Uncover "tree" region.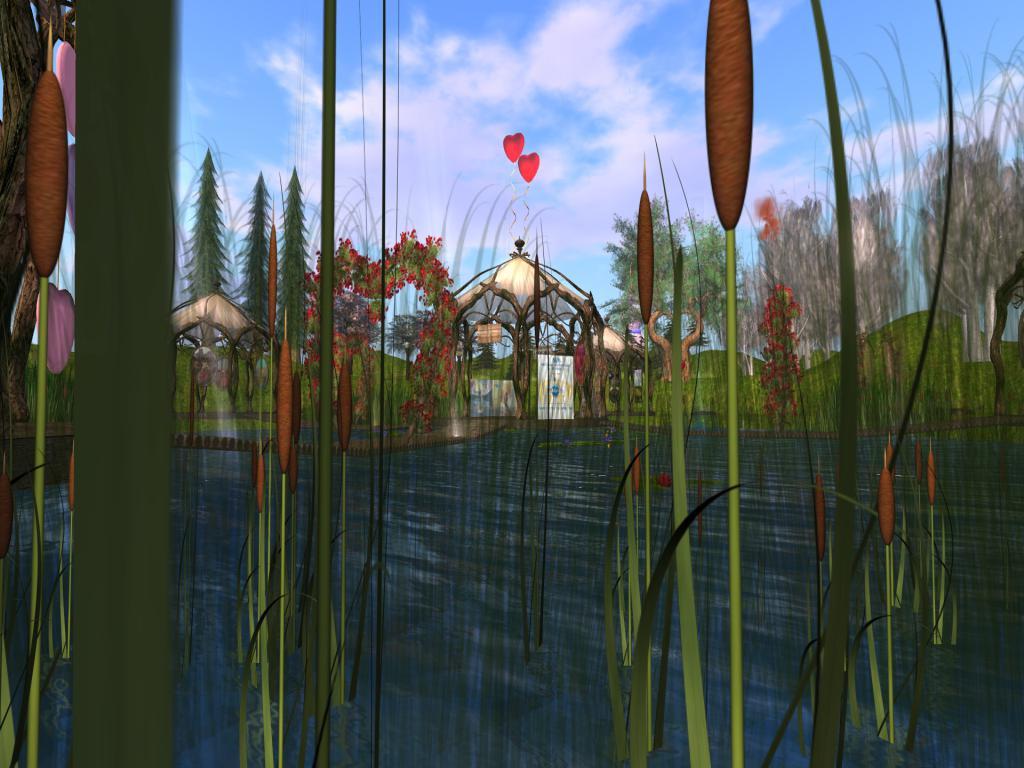
Uncovered: [918, 132, 1023, 362].
